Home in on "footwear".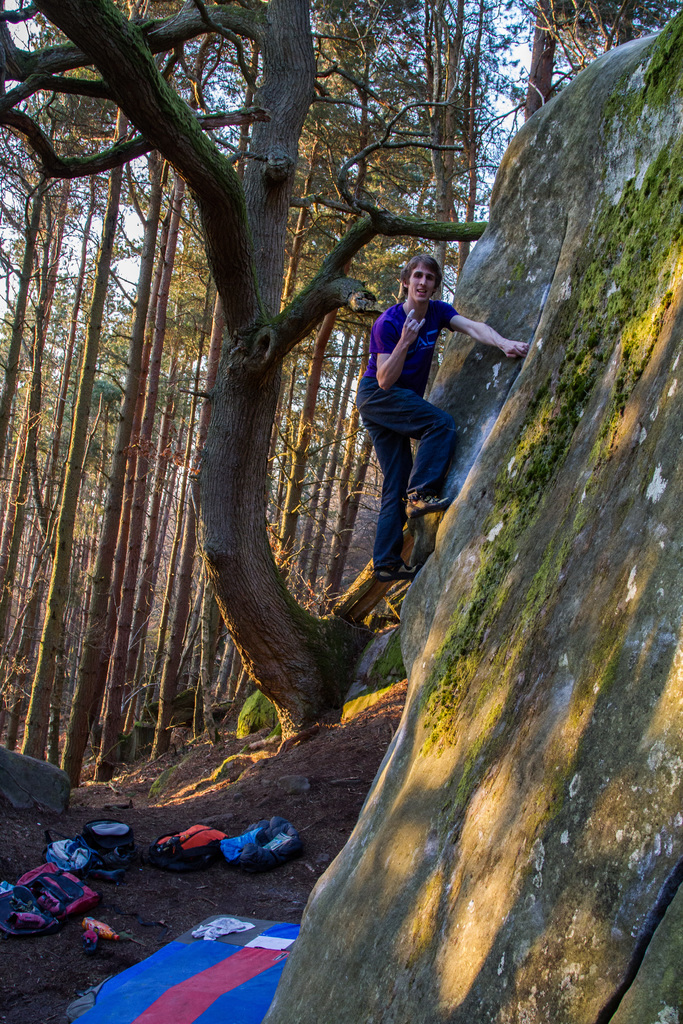
Homed in at {"left": 411, "top": 497, "right": 450, "bottom": 513}.
